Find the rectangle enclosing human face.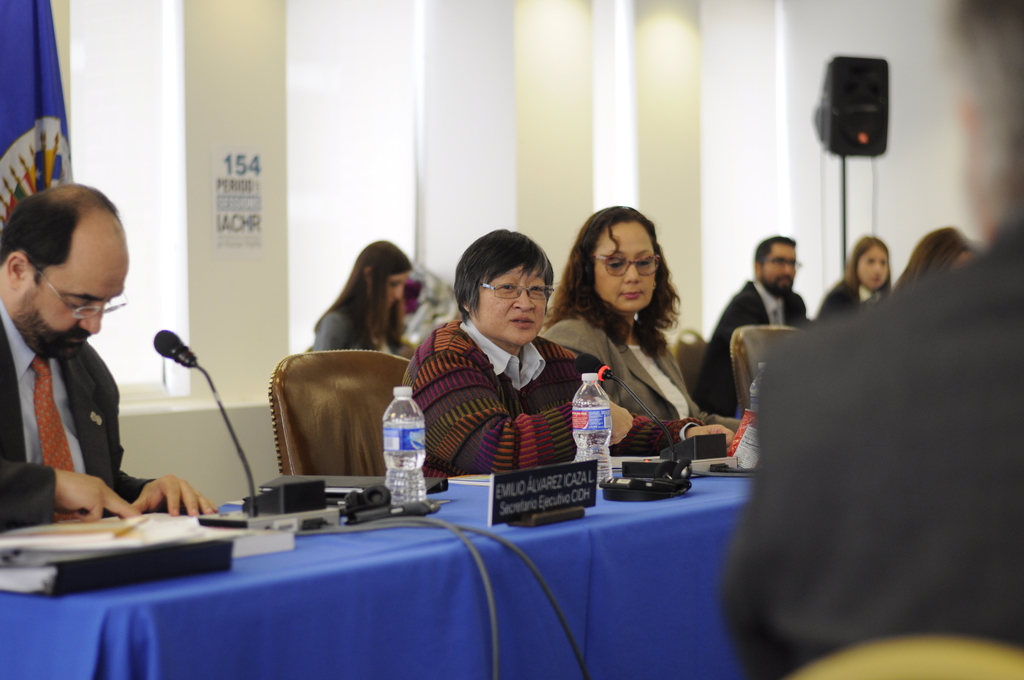
l=854, t=245, r=886, b=289.
